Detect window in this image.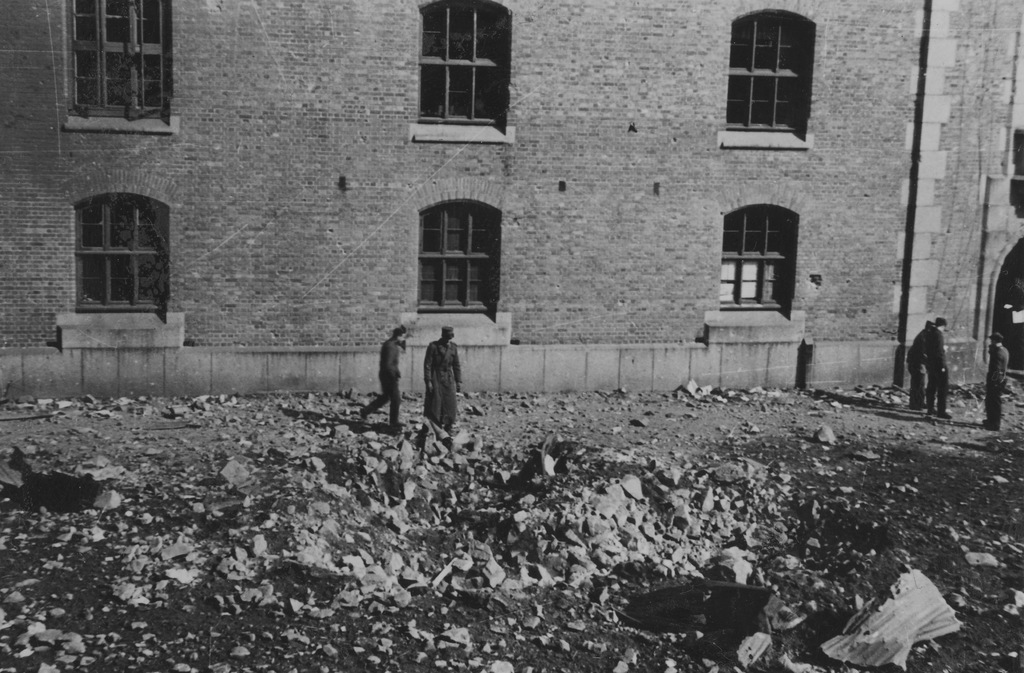
Detection: 79:189:166:310.
